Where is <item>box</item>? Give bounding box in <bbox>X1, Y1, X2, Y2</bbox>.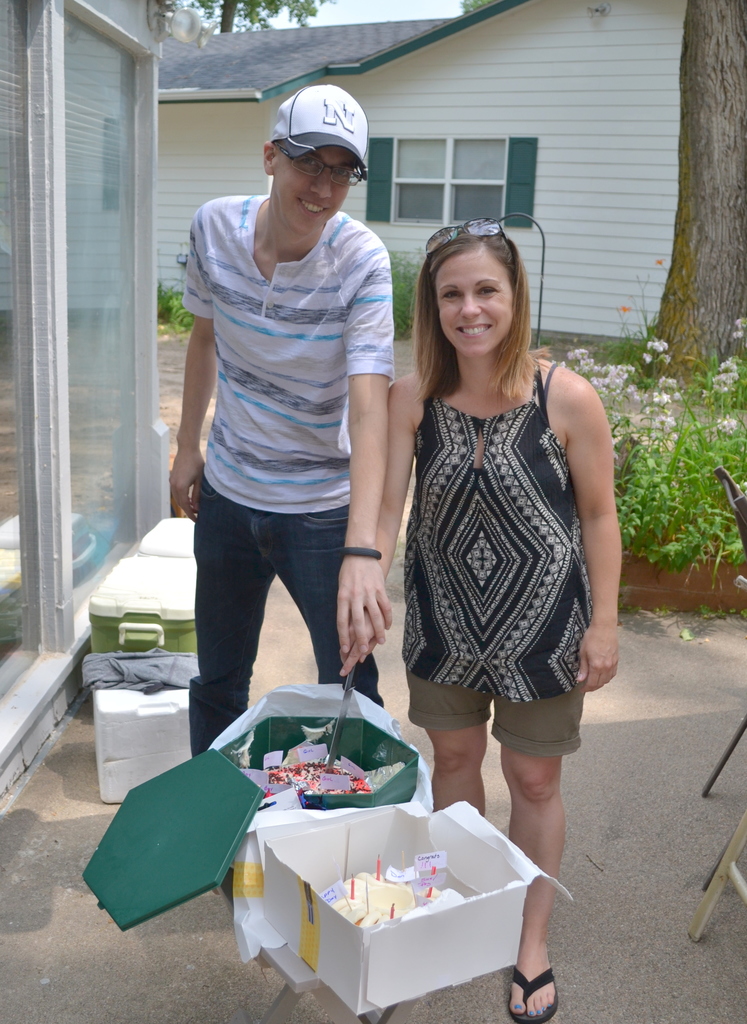
<bbox>84, 713, 414, 932</bbox>.
